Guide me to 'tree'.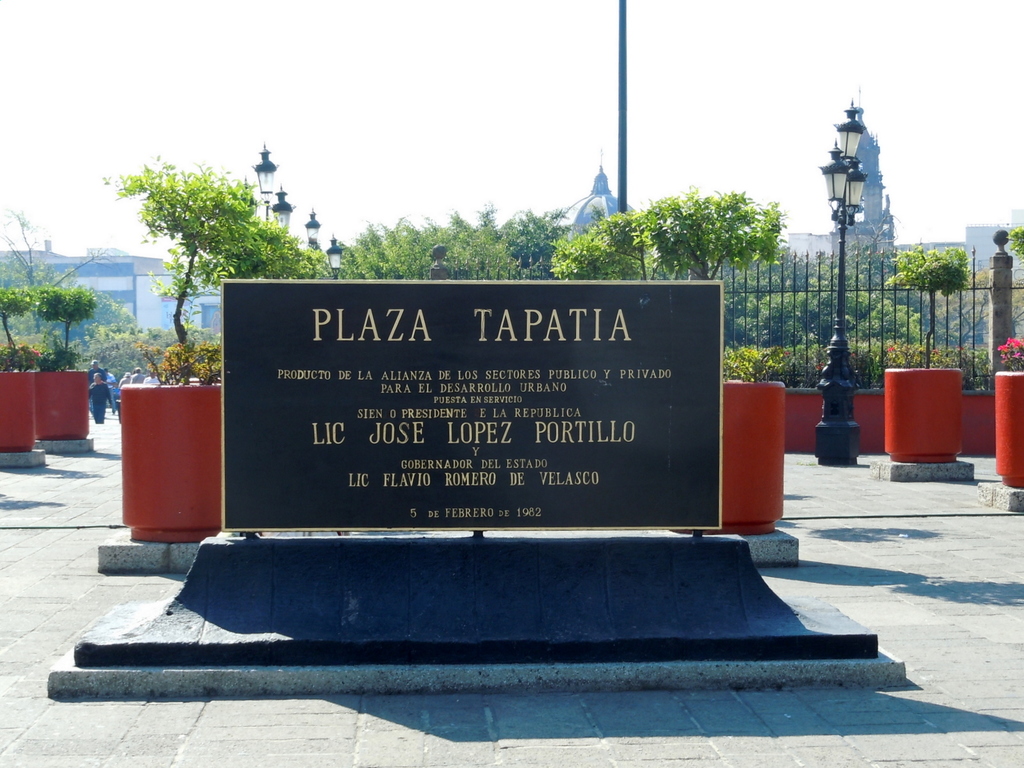
Guidance: [0, 285, 38, 373].
